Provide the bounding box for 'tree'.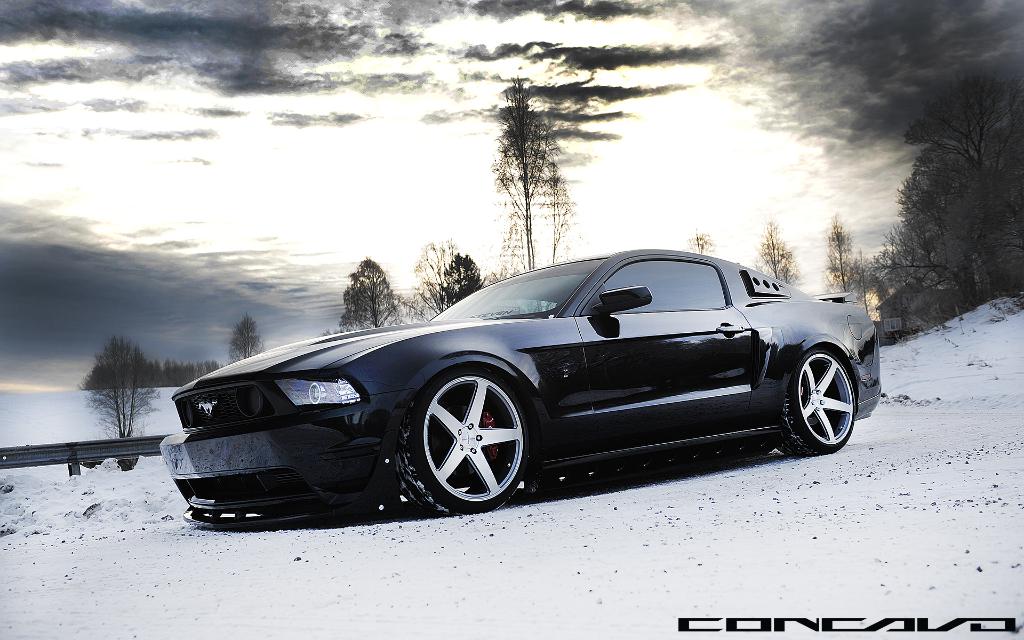
(left=888, top=56, right=1013, bottom=320).
